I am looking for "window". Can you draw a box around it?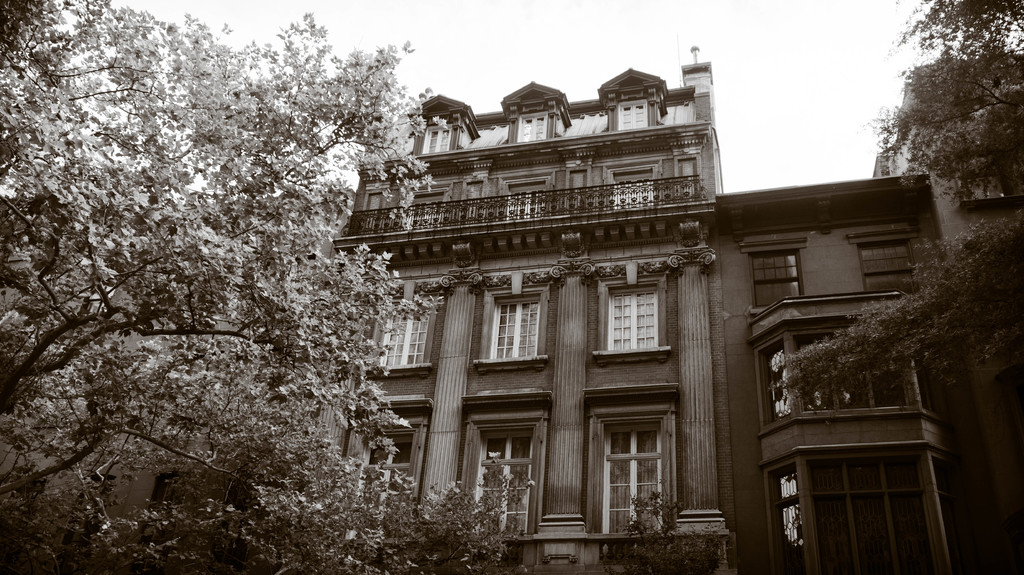
Sure, the bounding box is 421 124 447 152.
